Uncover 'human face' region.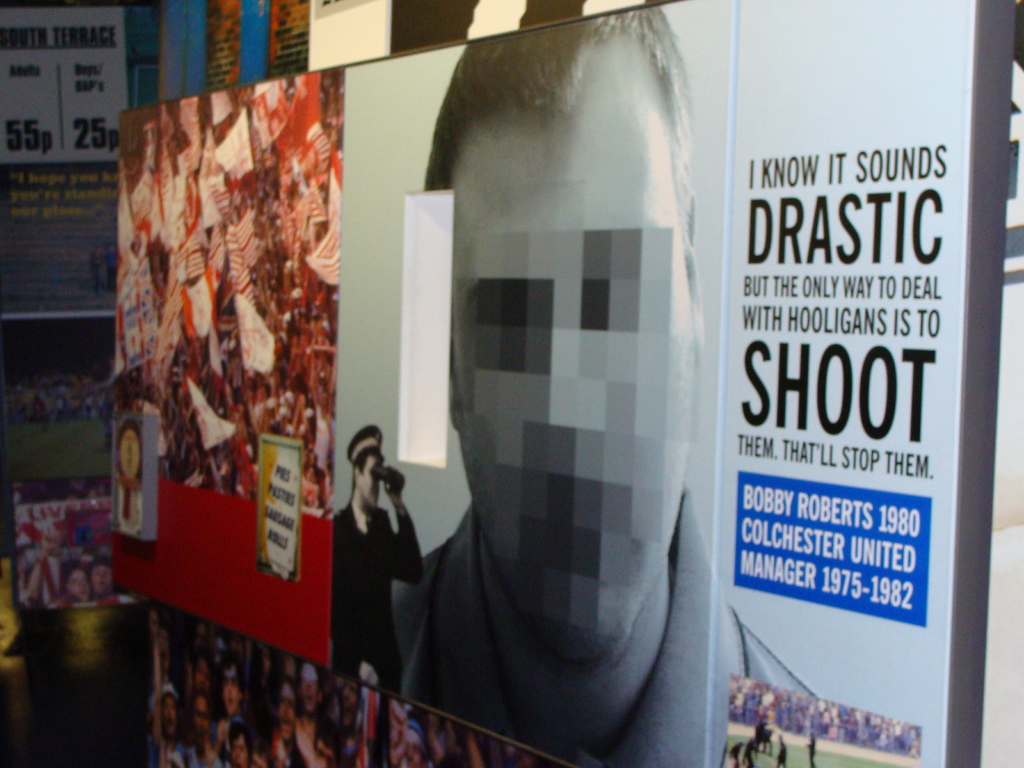
Uncovered: 108/430/142/476.
